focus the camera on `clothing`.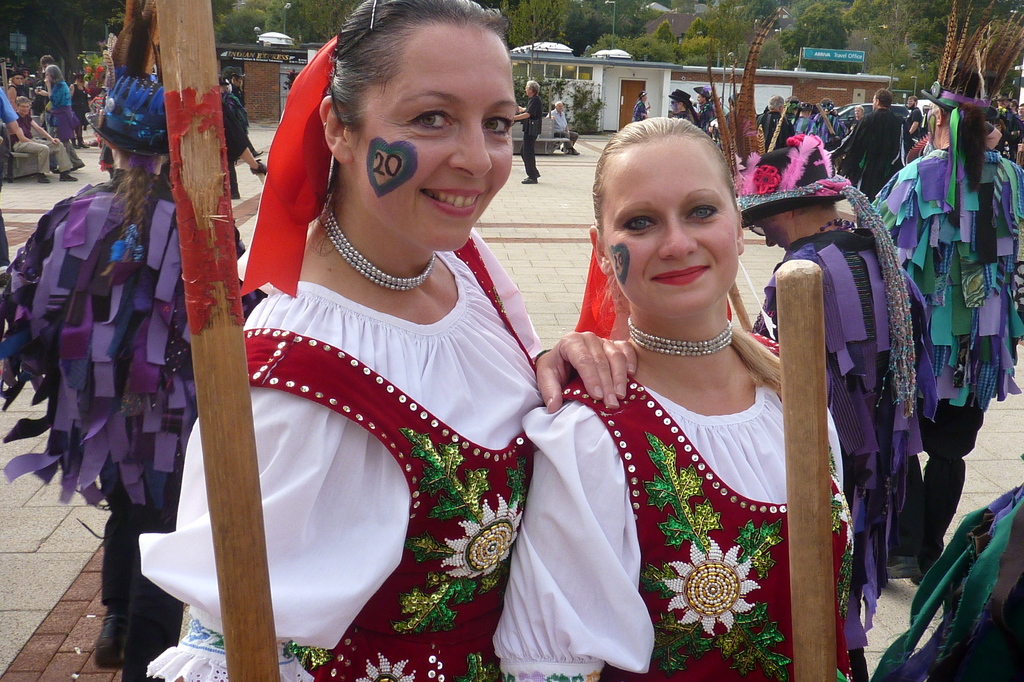
Focus region: 517,93,543,176.
